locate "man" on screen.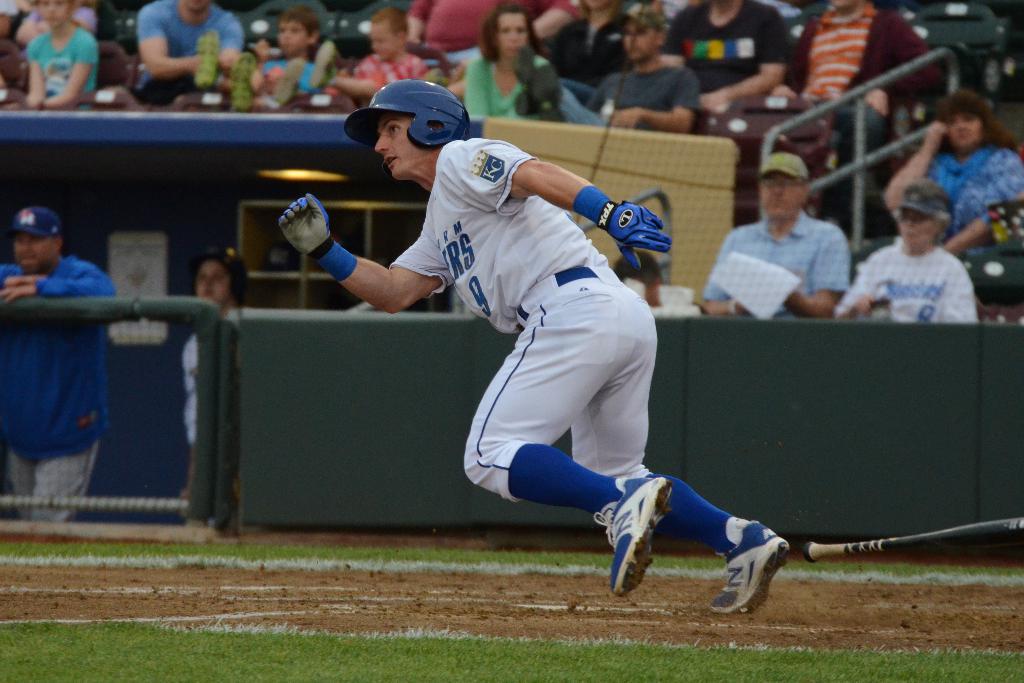
On screen at (left=582, top=0, right=698, bottom=137).
